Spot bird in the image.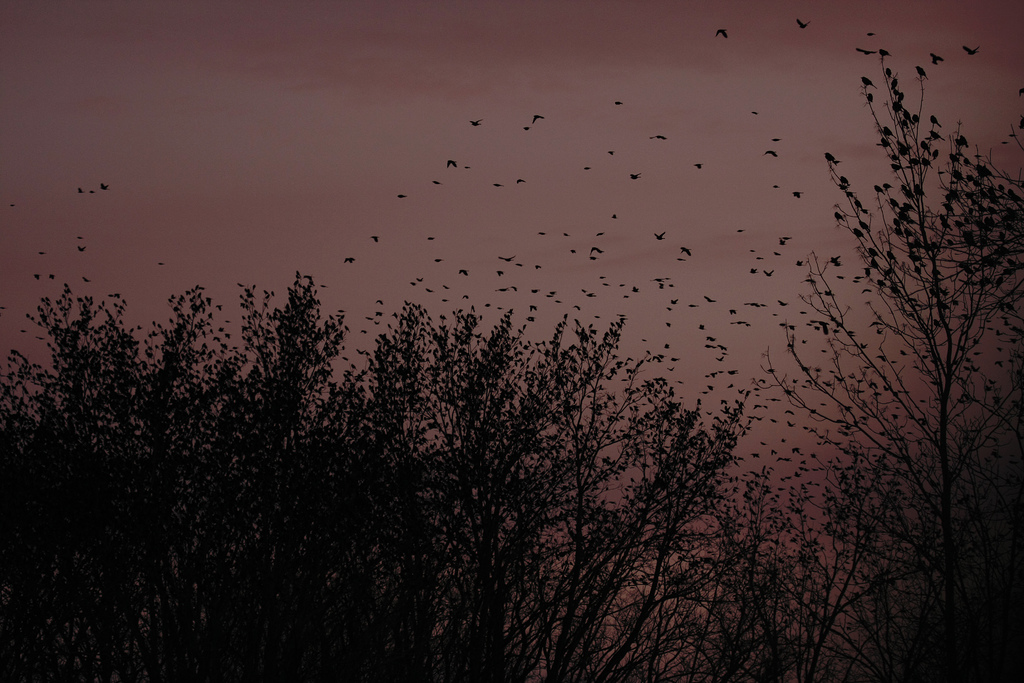
bird found at Rect(644, 131, 669, 147).
